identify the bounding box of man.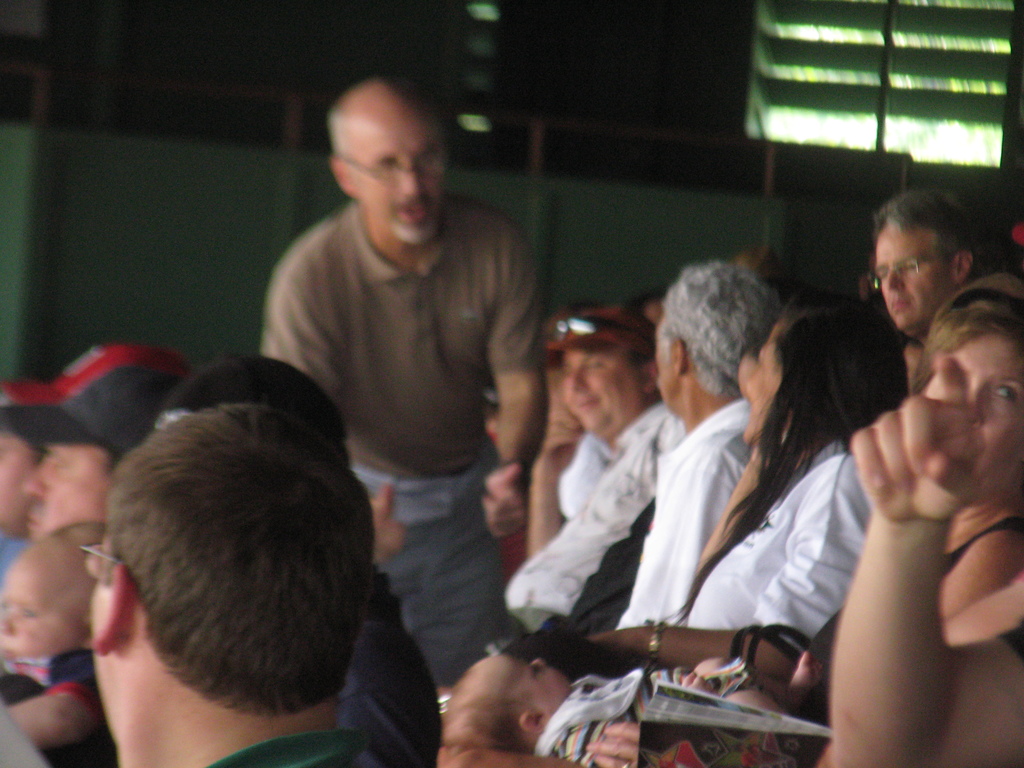
x1=551 y1=307 x2=662 y2=509.
